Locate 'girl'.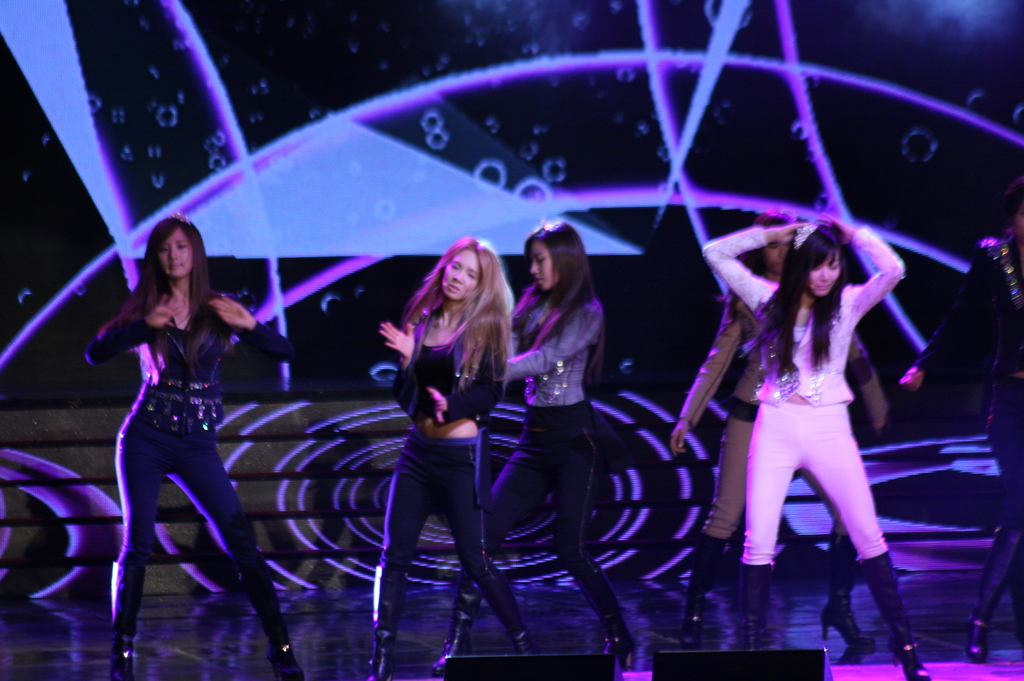
Bounding box: (left=81, top=210, right=300, bottom=680).
